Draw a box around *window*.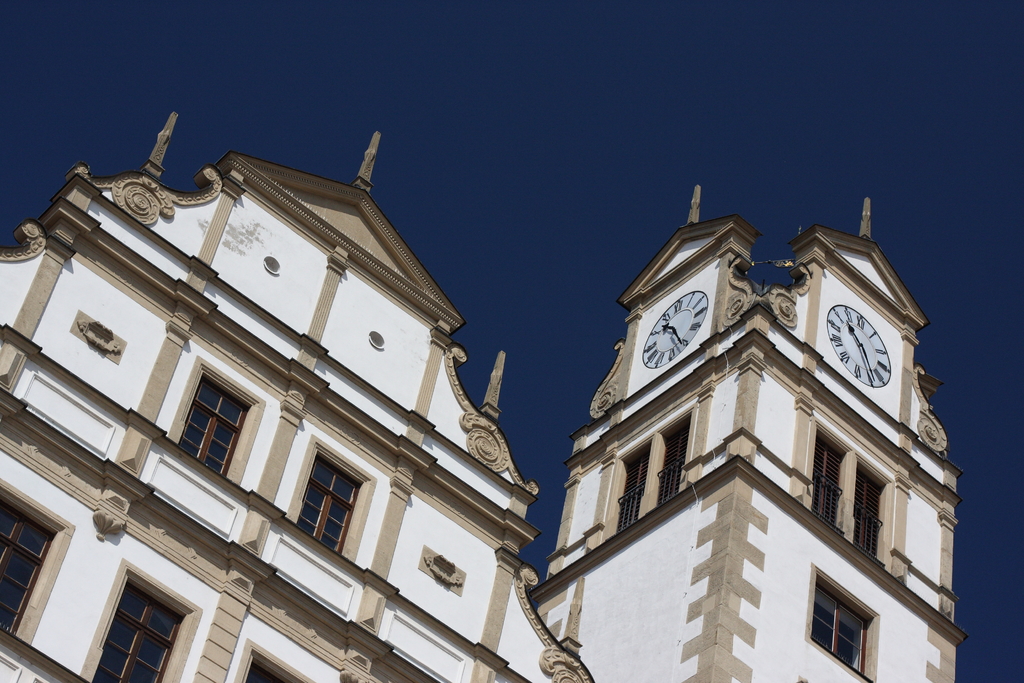
bbox(611, 441, 650, 532).
